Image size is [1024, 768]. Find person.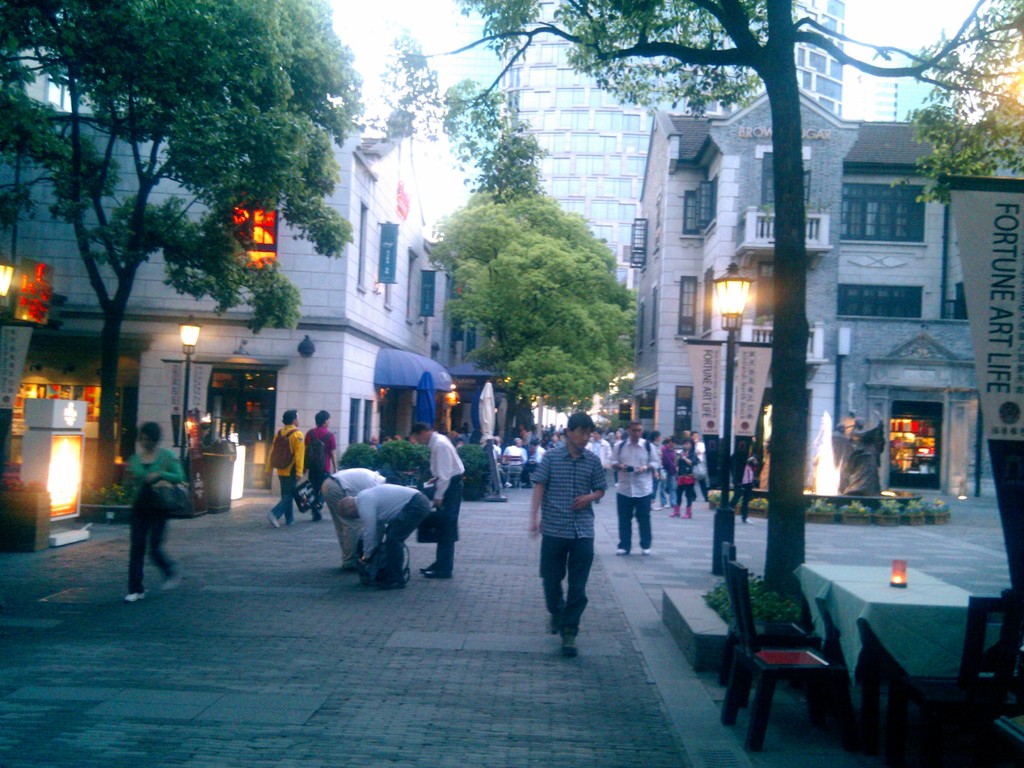
l=646, t=433, r=667, b=512.
